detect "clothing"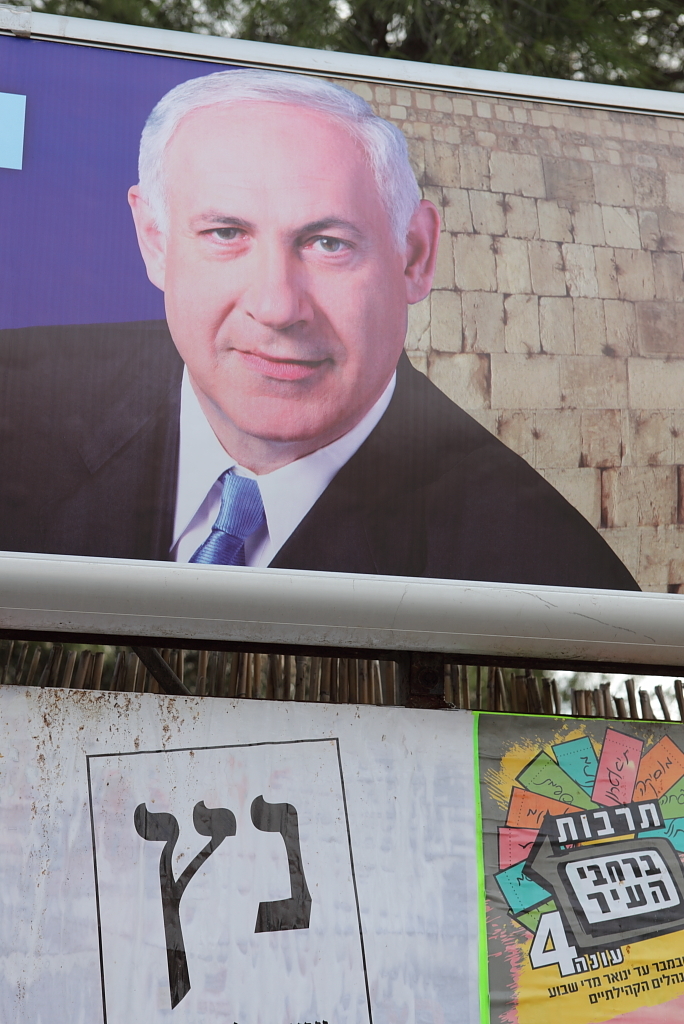
(x1=0, y1=320, x2=645, y2=599)
